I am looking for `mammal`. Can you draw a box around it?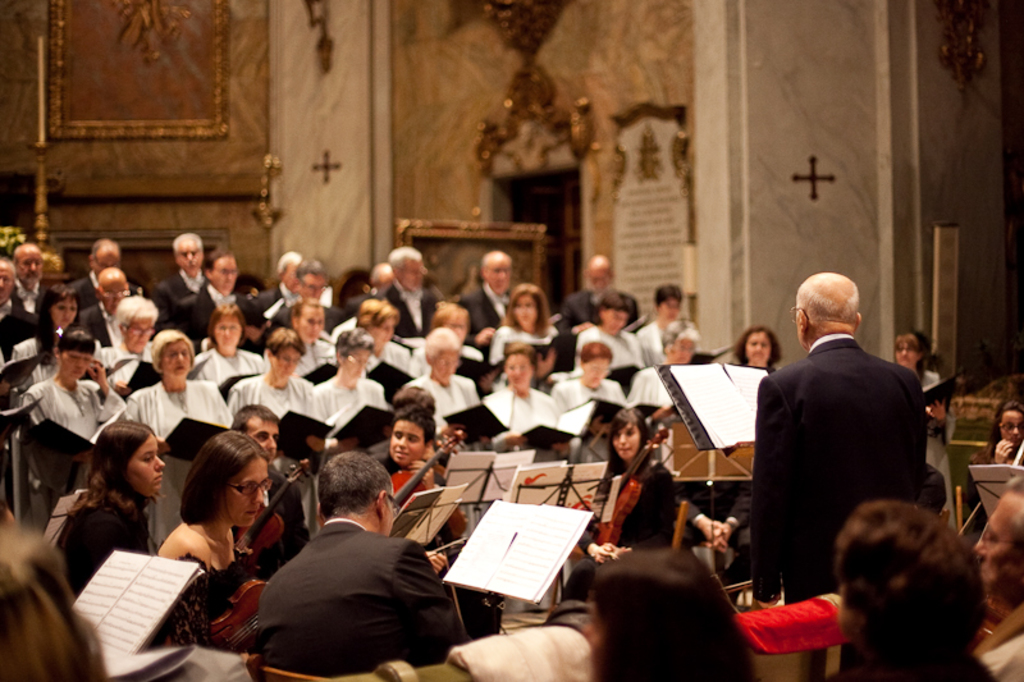
Sure, the bounding box is [left=0, top=251, right=26, bottom=342].
